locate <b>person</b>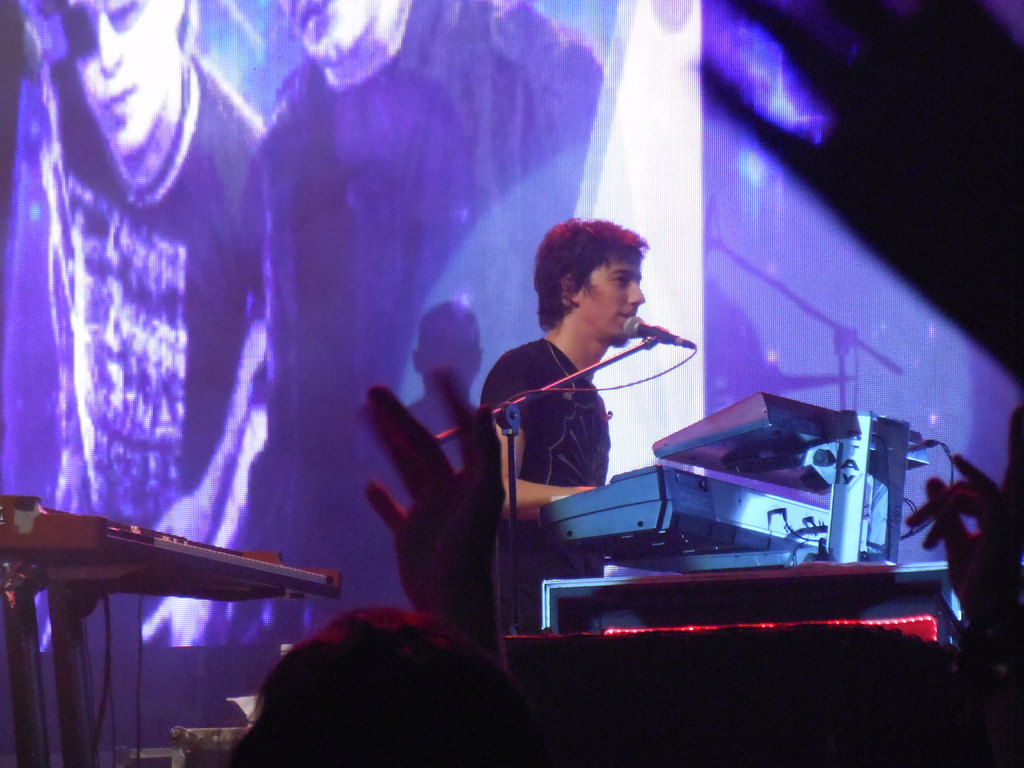
BBox(494, 202, 696, 623)
